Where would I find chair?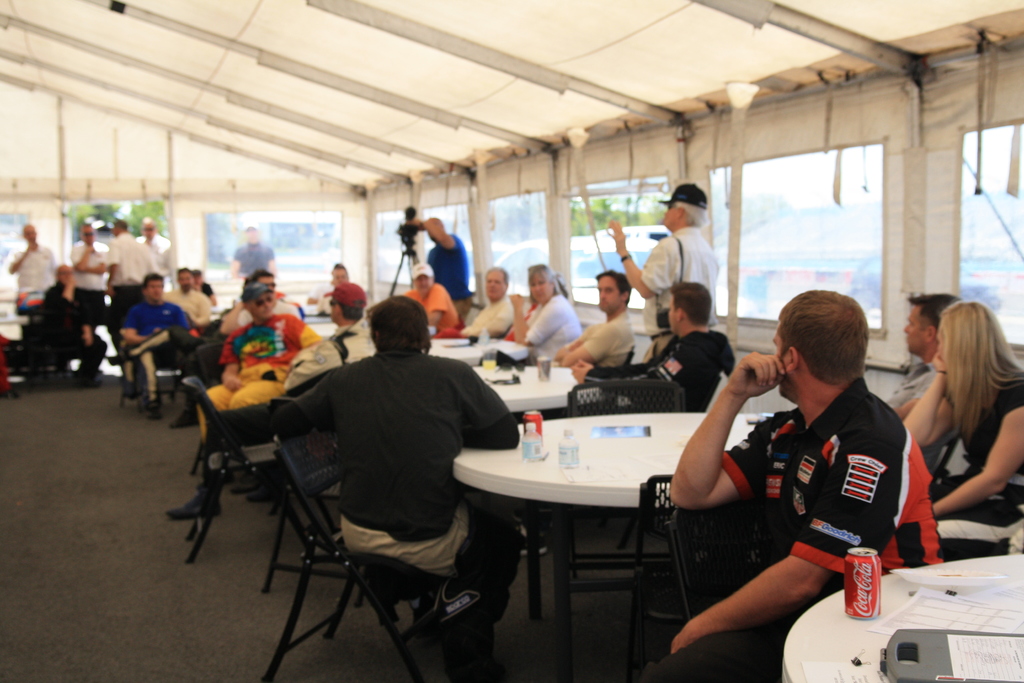
At (101,320,184,399).
